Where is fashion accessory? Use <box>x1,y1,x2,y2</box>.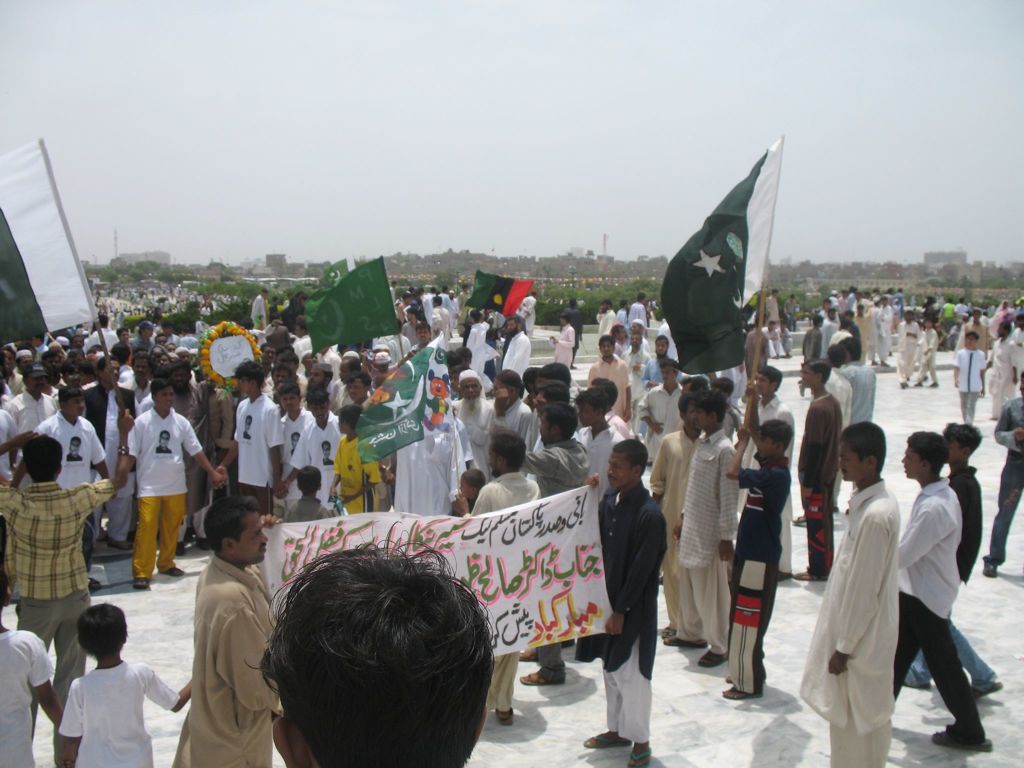
<box>701,651,724,668</box>.
